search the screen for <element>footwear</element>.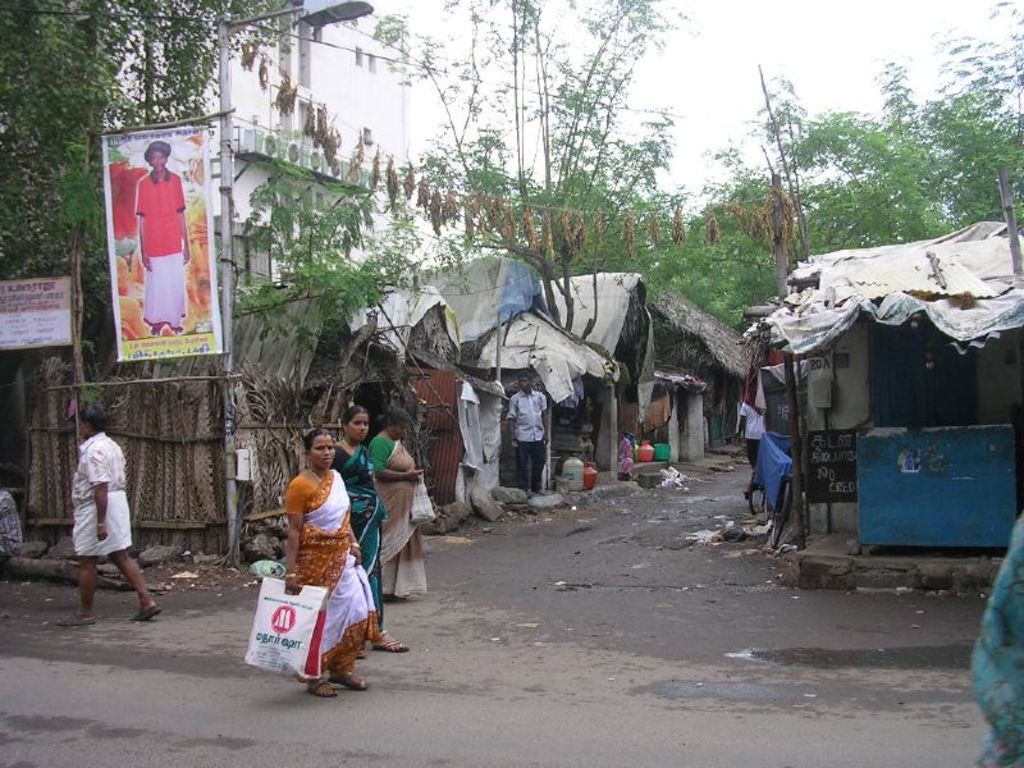
Found at 310, 682, 334, 699.
